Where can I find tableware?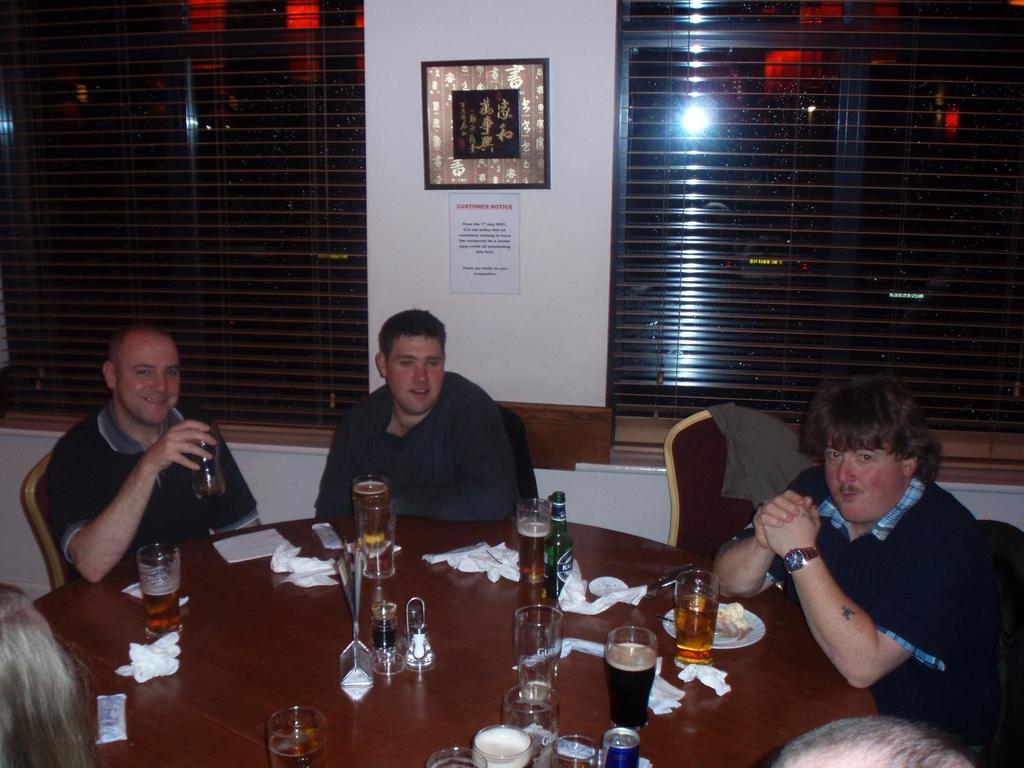
You can find it at Rect(662, 603, 765, 650).
